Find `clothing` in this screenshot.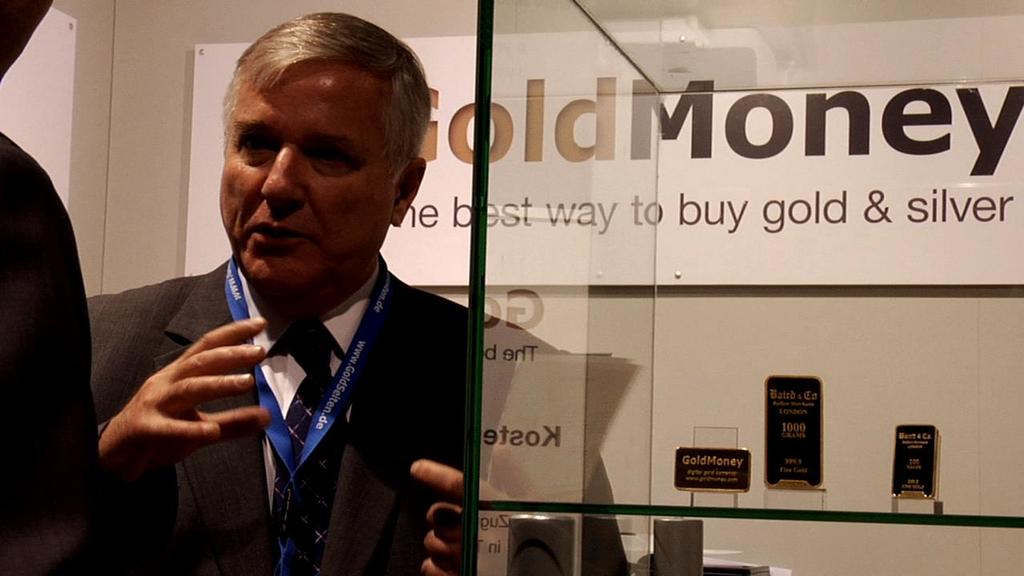
The bounding box for `clothing` is (84, 247, 620, 575).
